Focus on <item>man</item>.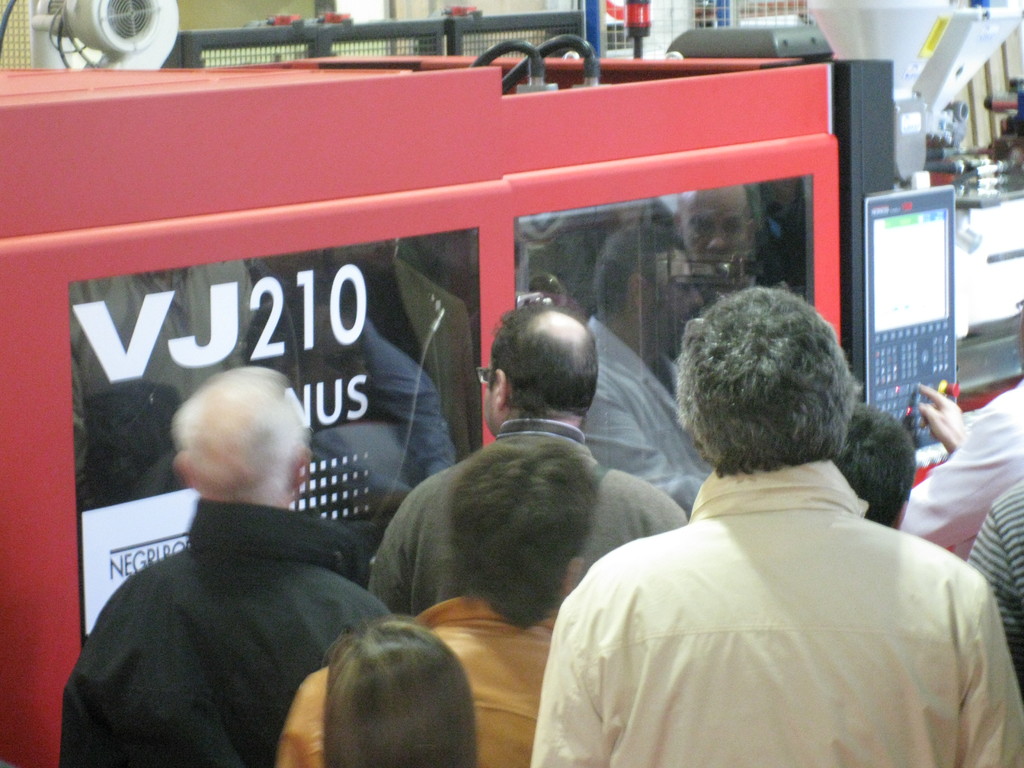
Focused at 274/436/600/767.
